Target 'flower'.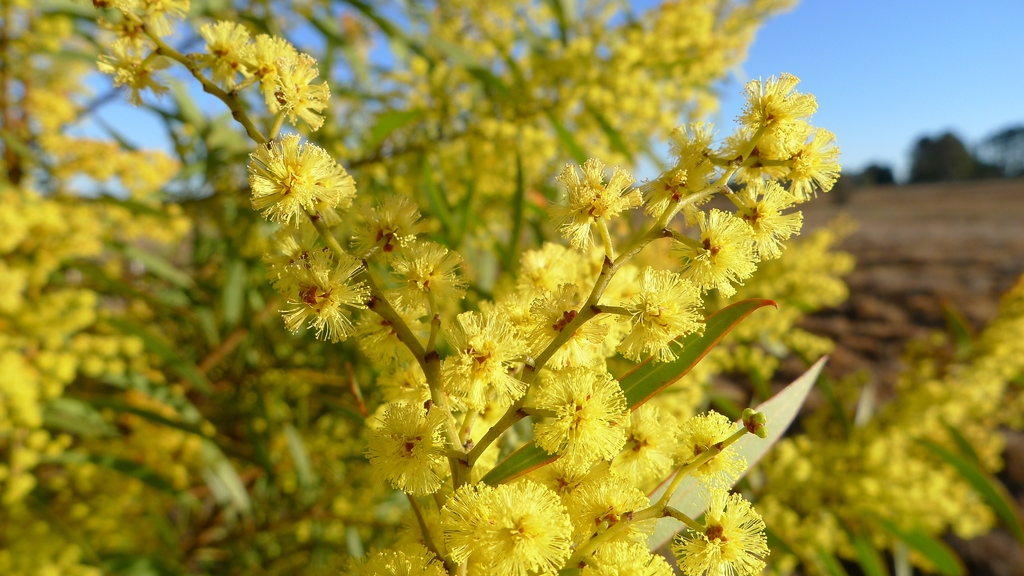
Target region: crop(249, 31, 332, 131).
